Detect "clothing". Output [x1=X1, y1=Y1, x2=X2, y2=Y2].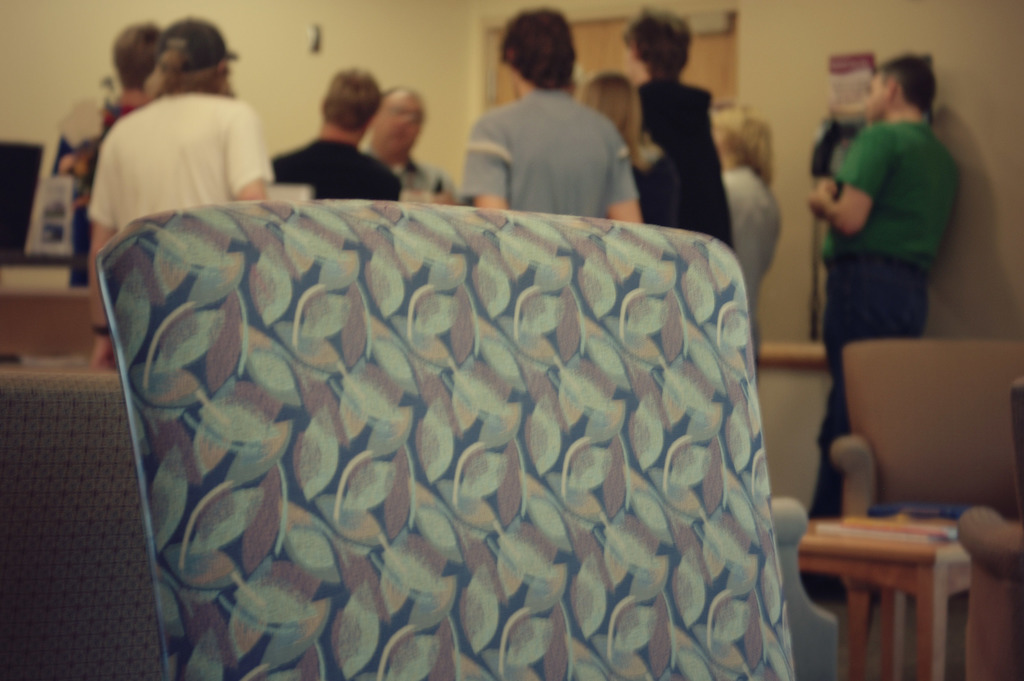
[x1=629, y1=72, x2=737, y2=254].
